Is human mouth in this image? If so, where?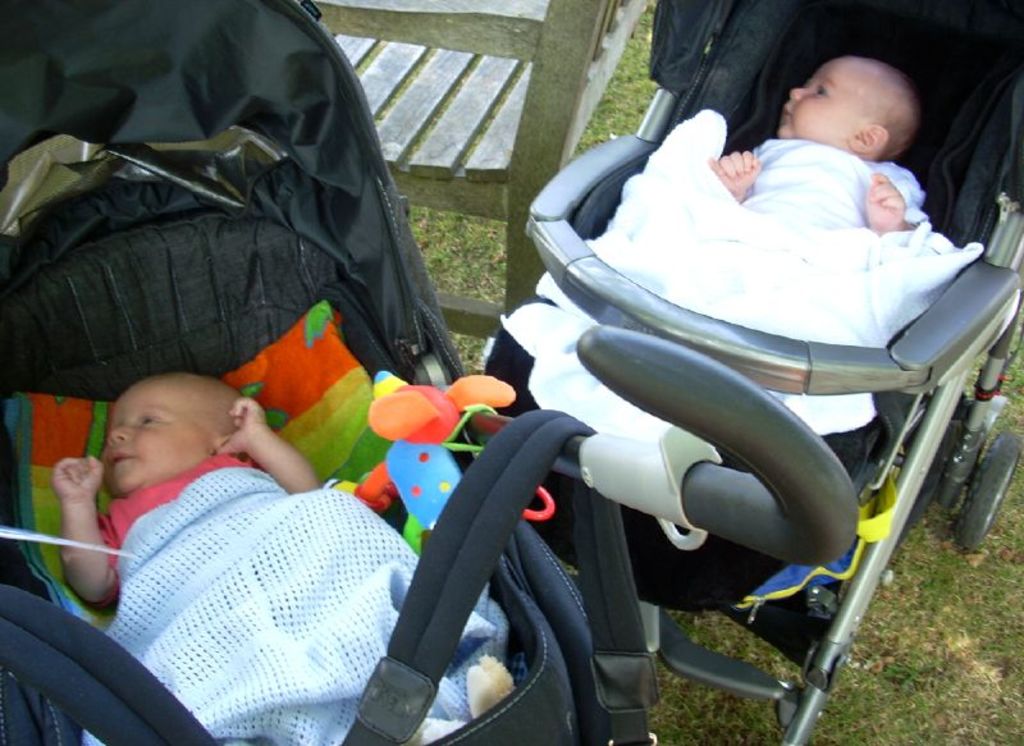
Yes, at region(108, 453, 132, 463).
